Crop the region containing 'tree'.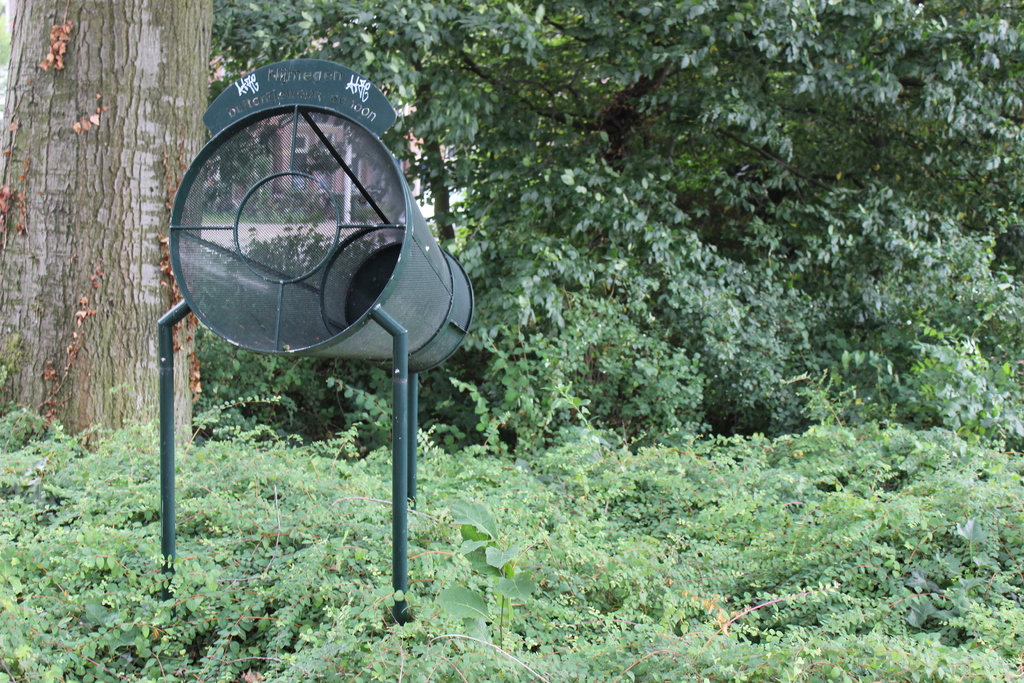
Crop region: x1=0 y1=4 x2=1023 y2=441.
